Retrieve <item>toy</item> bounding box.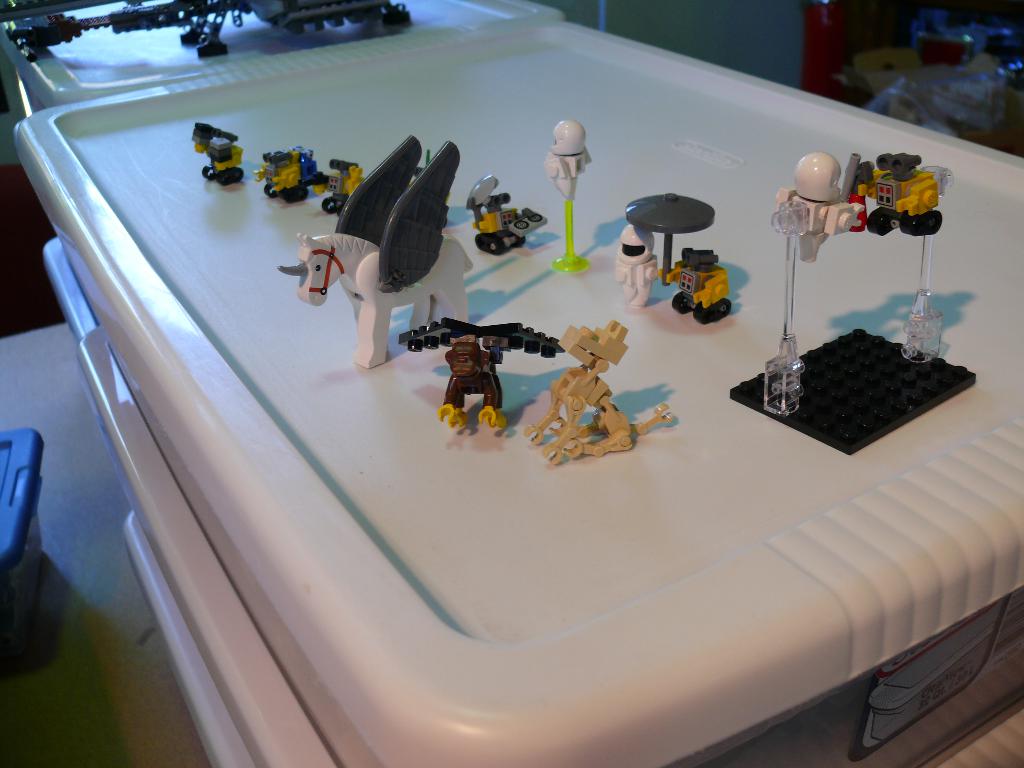
Bounding box: 614,223,664,306.
